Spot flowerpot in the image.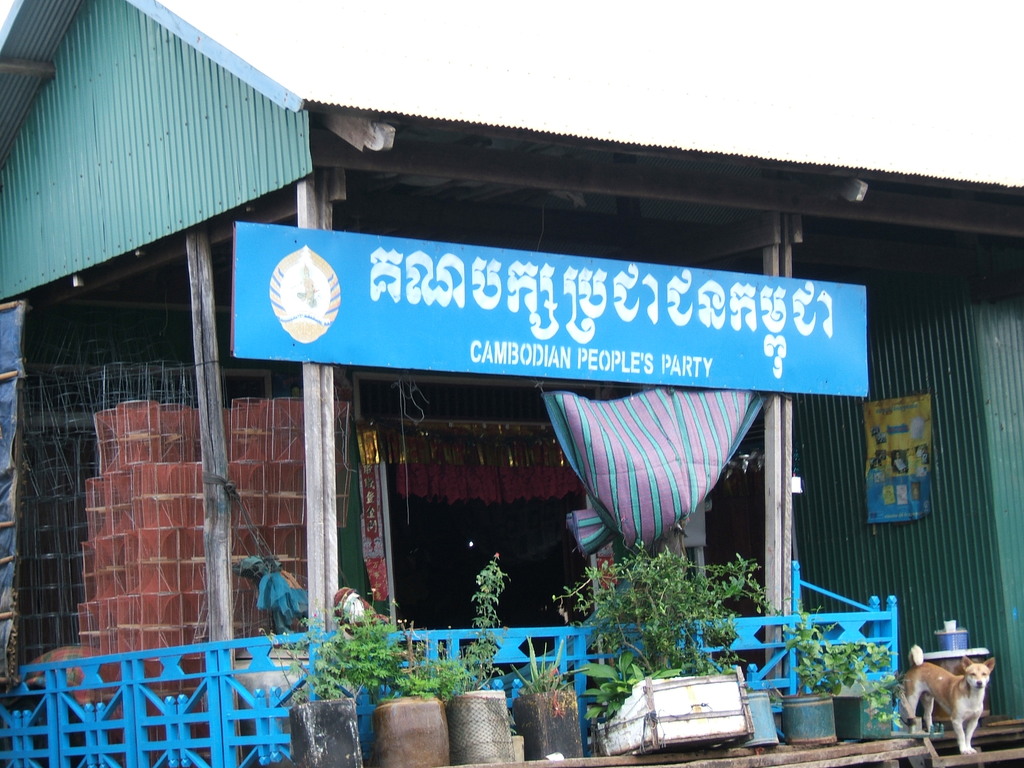
flowerpot found at (left=738, top=691, right=776, bottom=753).
